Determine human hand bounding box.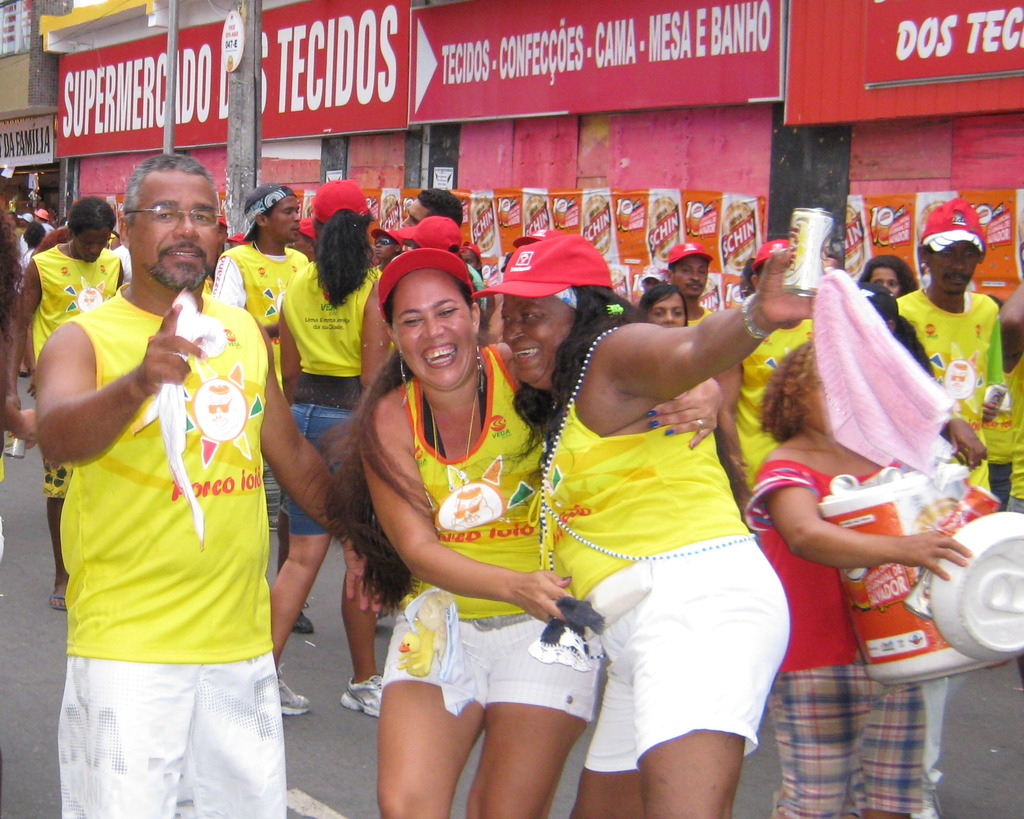
Determined: 94 327 185 409.
